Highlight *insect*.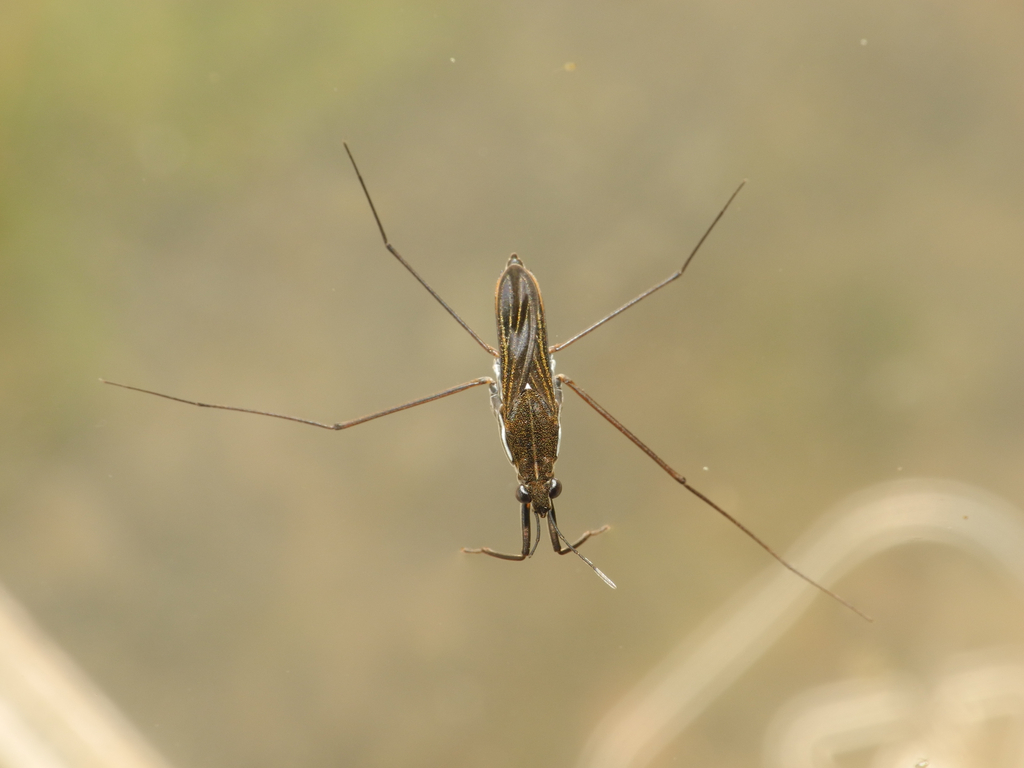
Highlighted region: <region>99, 144, 870, 622</region>.
